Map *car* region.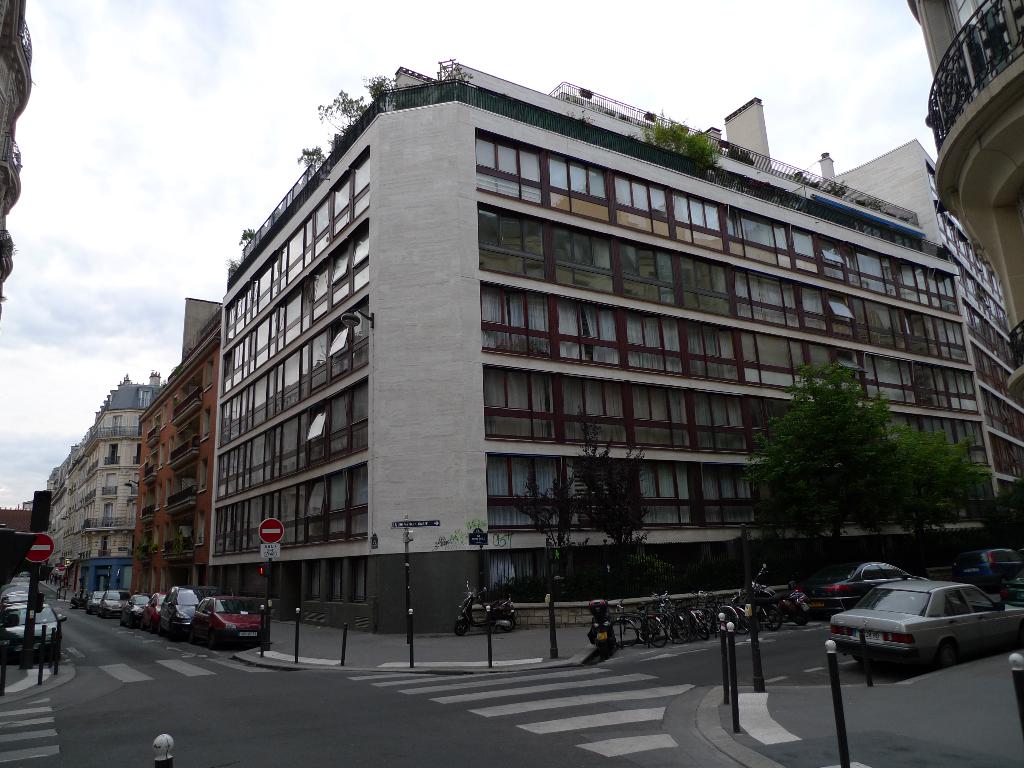
Mapped to l=950, t=550, r=1022, b=594.
